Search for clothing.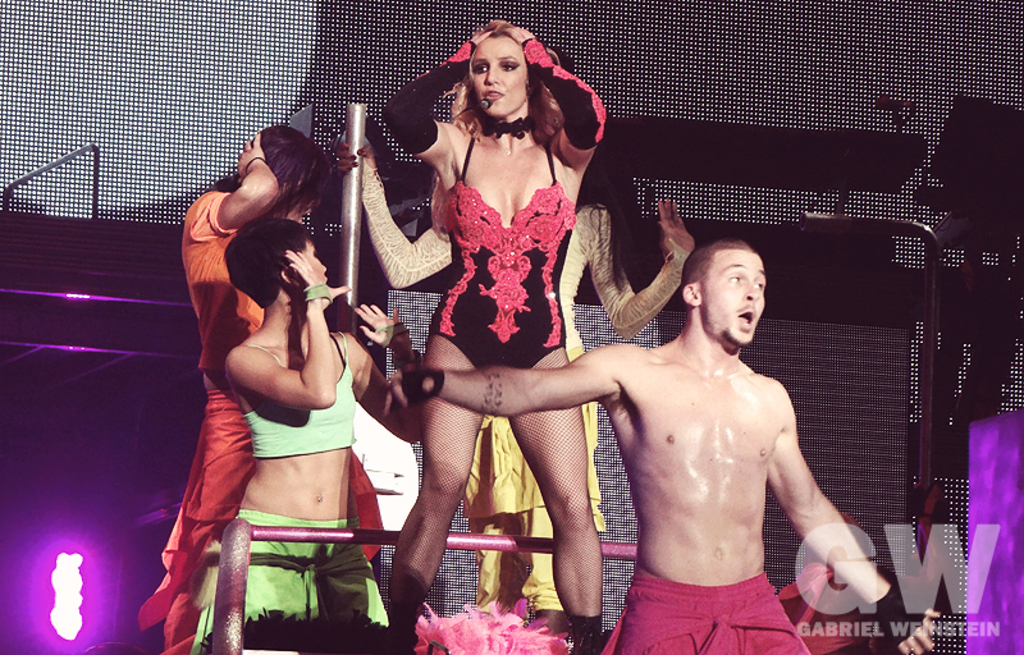
Found at crop(431, 130, 581, 372).
